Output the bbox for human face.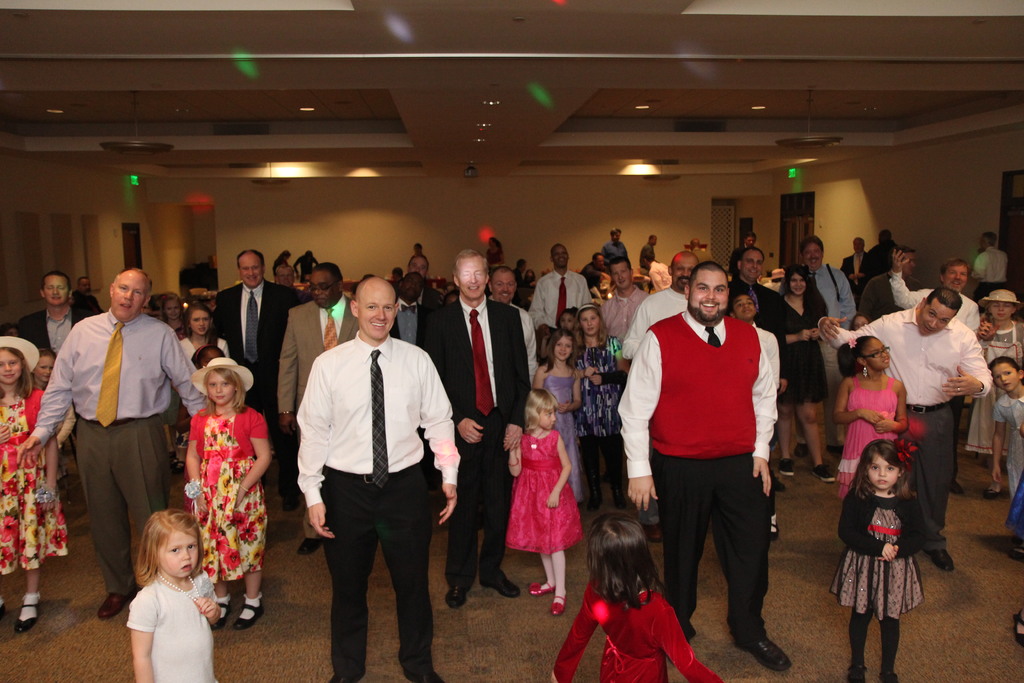
[x1=0, y1=348, x2=22, y2=391].
